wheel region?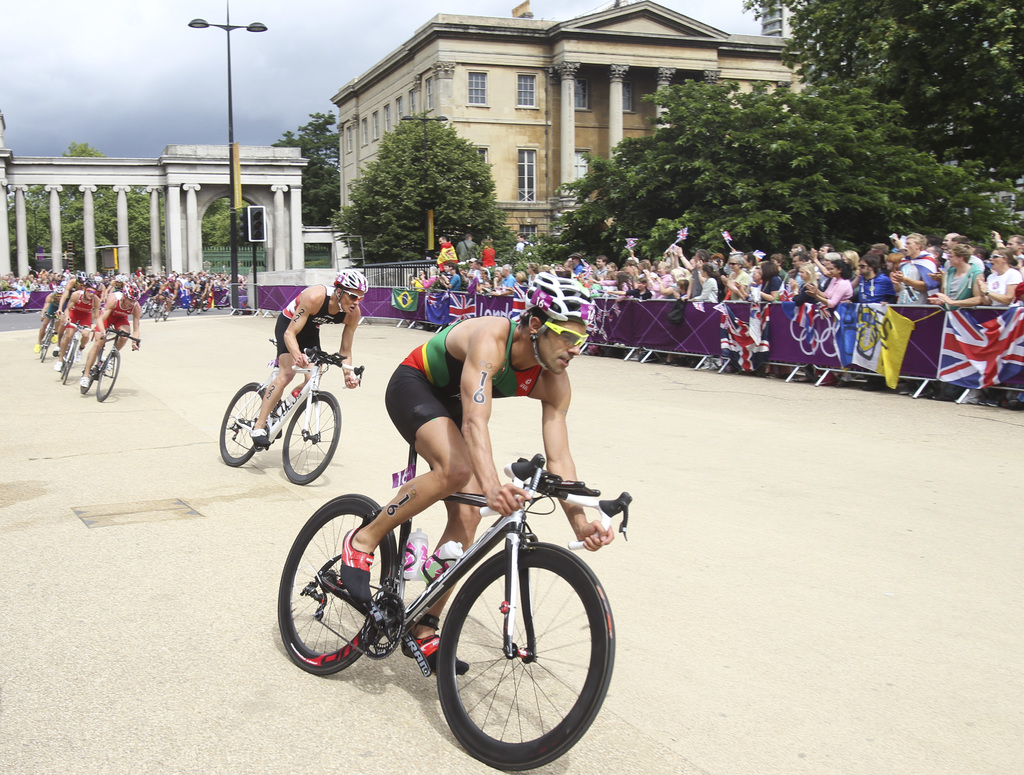
41 334 53 360
